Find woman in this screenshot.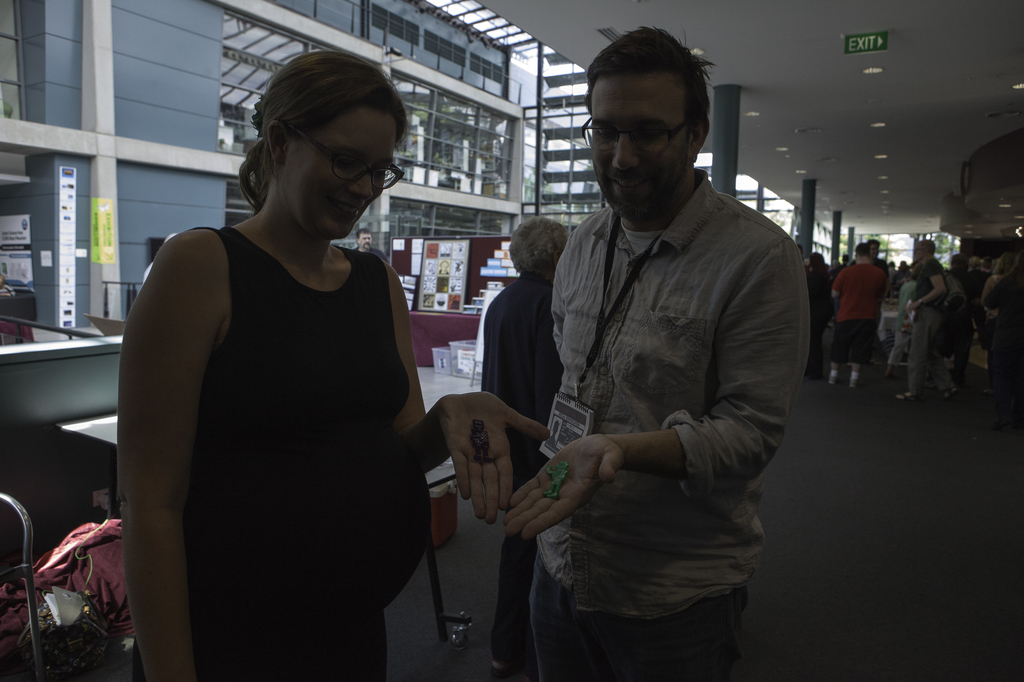
The bounding box for woman is locate(115, 47, 552, 681).
